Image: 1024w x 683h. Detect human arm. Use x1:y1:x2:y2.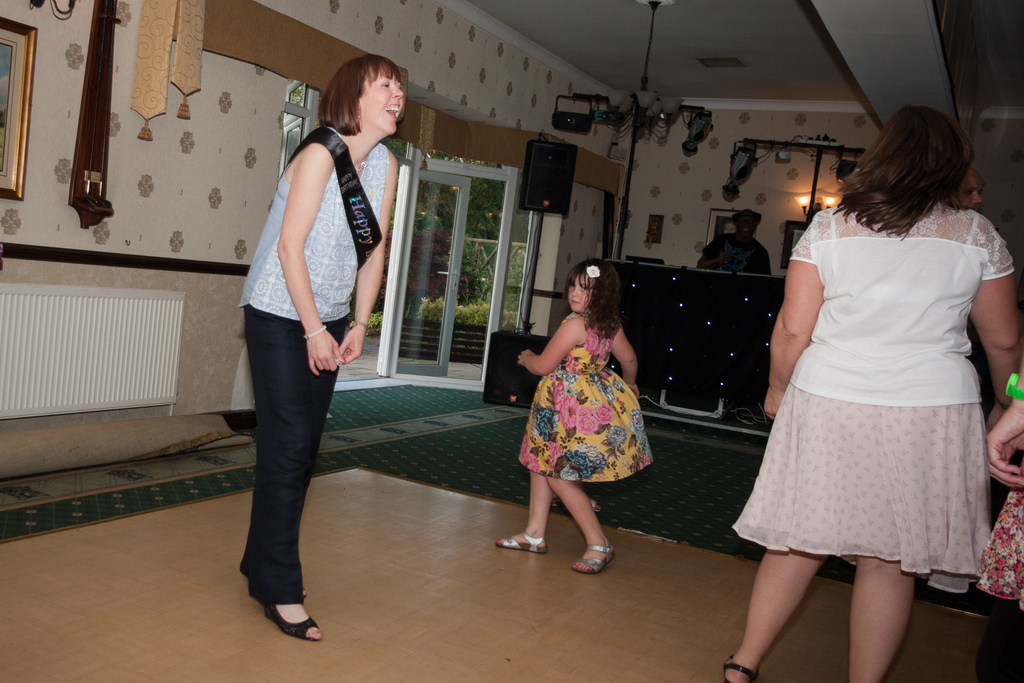
968:222:1023:432.
